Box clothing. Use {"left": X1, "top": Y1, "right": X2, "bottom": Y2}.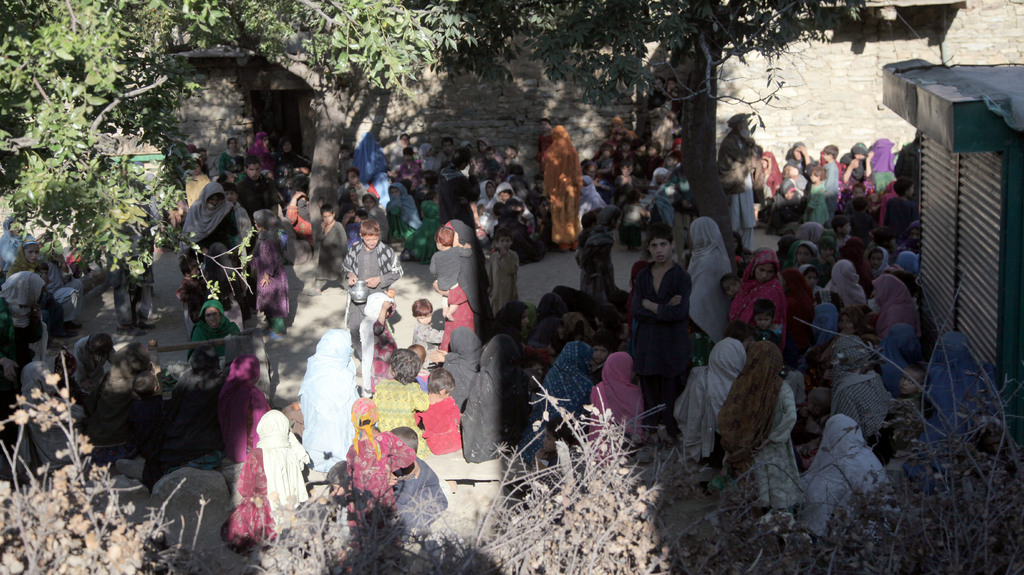
{"left": 436, "top": 166, "right": 488, "bottom": 277}.
